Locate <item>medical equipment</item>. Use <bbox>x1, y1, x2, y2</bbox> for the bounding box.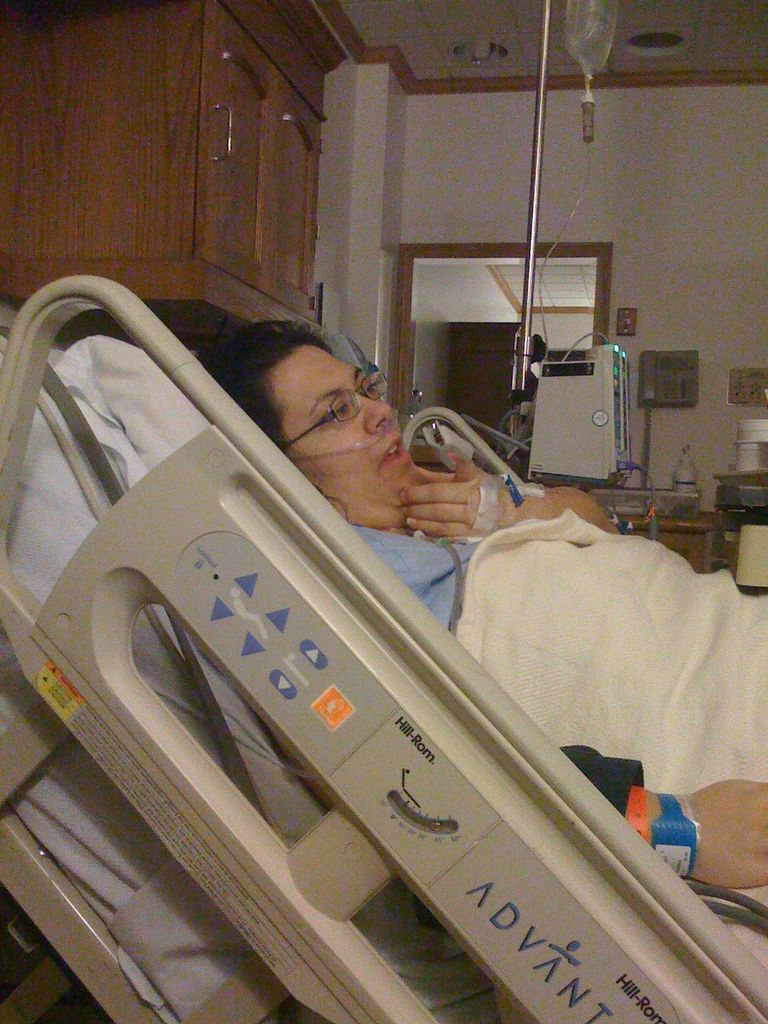
<bbox>456, 0, 623, 465</bbox>.
